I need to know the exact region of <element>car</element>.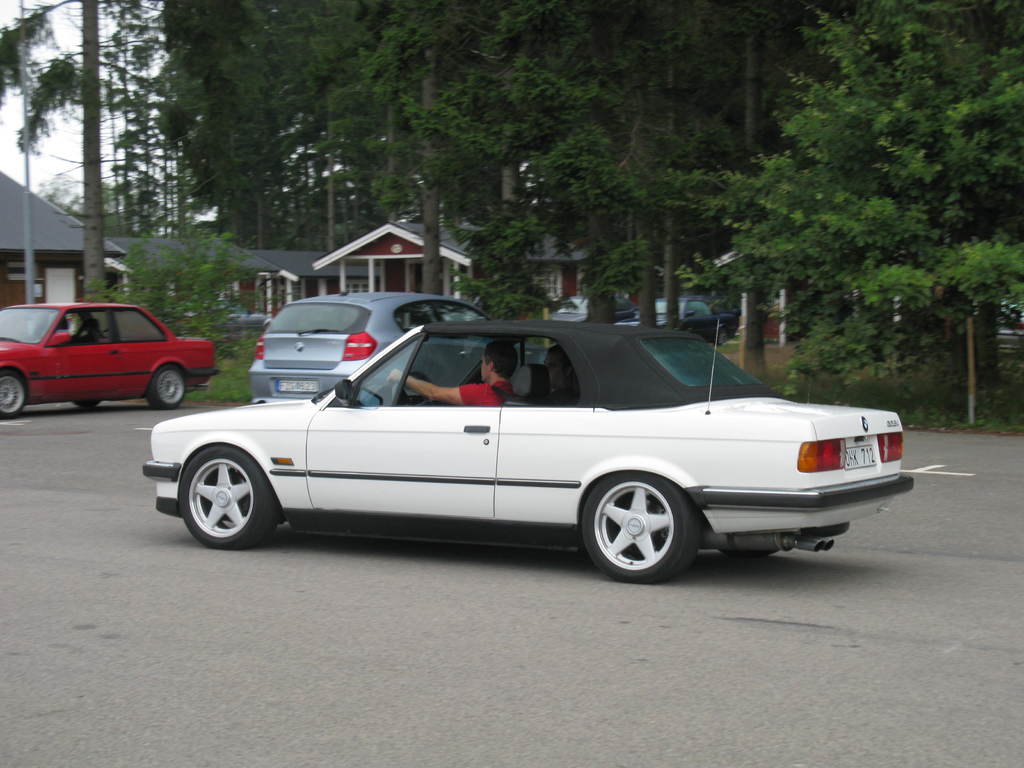
Region: 146 317 913 582.
